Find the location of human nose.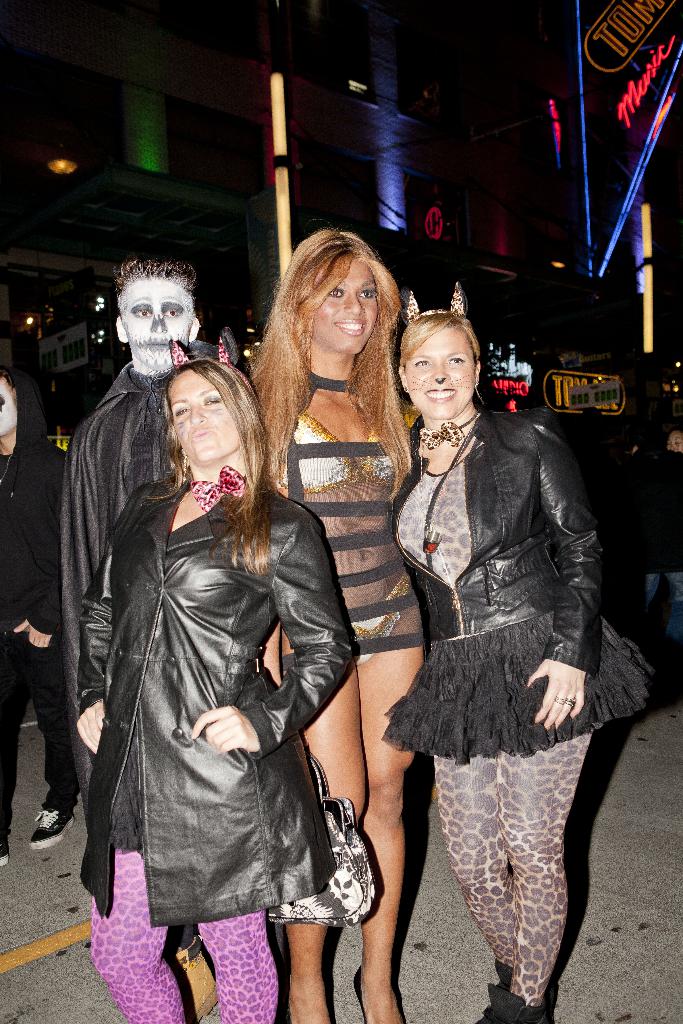
Location: x1=151 y1=309 x2=170 y2=333.
